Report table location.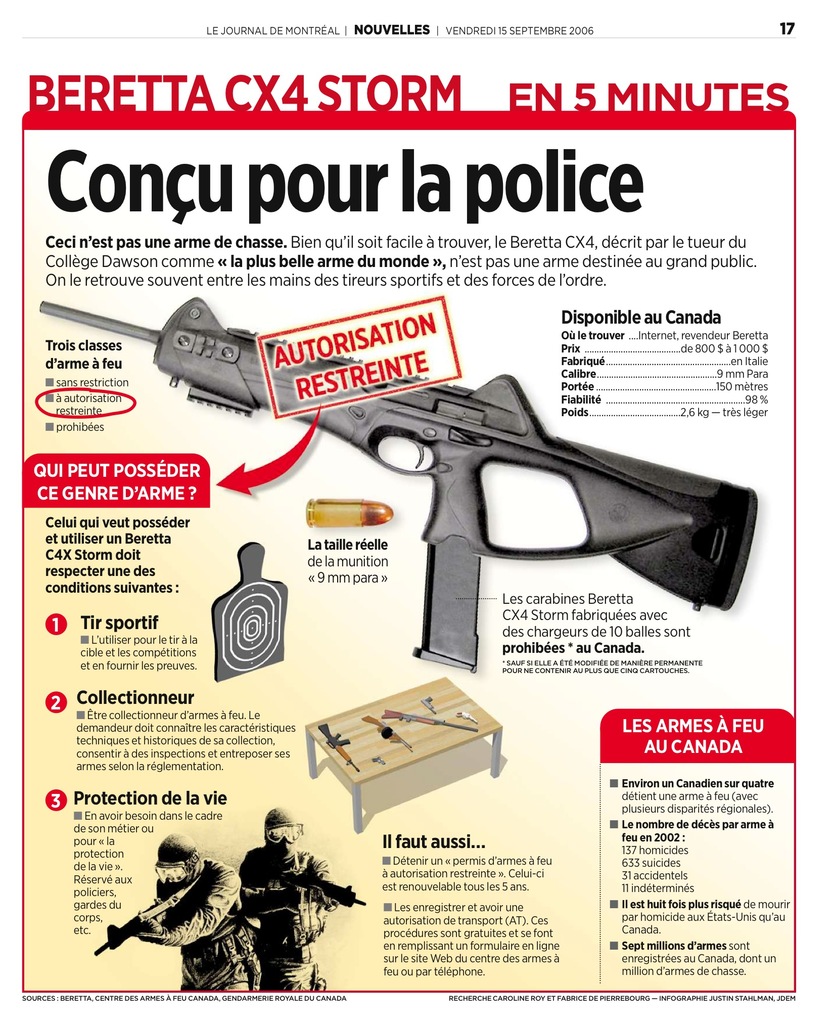
Report: left=284, top=672, right=532, bottom=845.
